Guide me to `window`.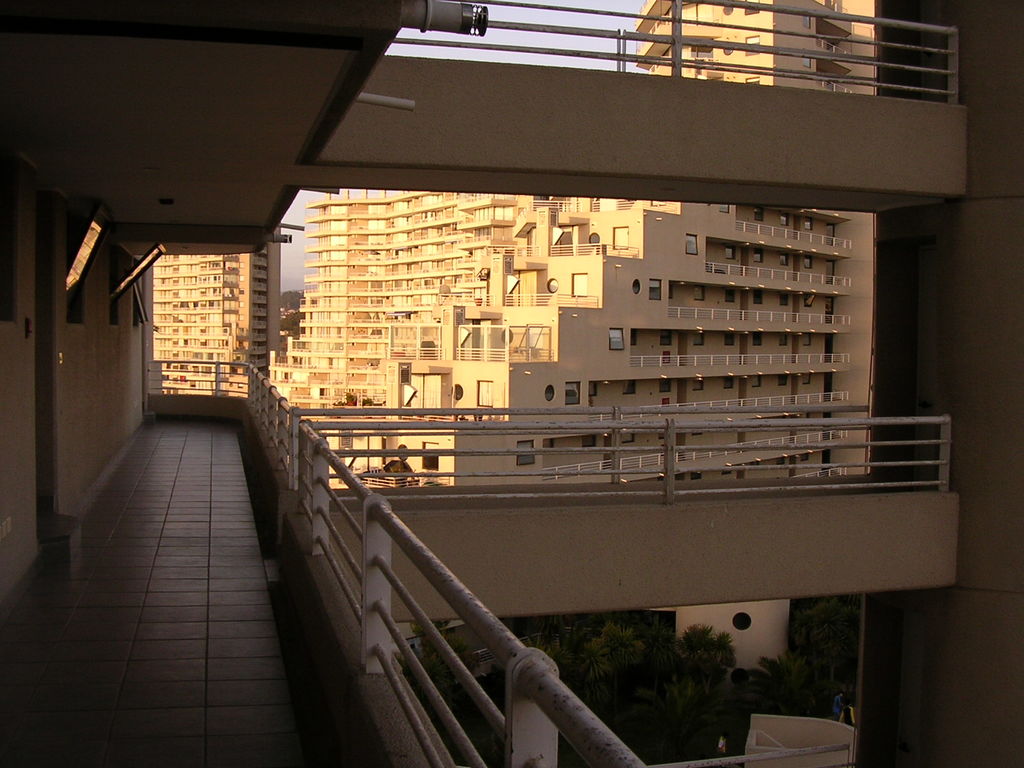
Guidance: 726:292:735:300.
